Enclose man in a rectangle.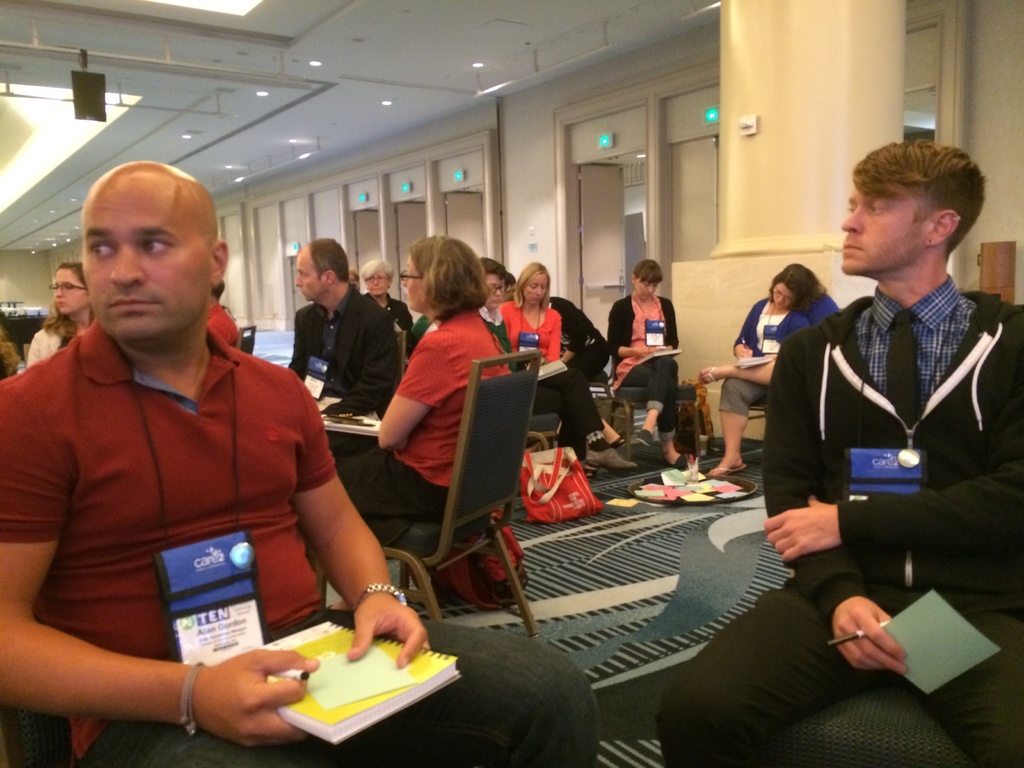
bbox=[547, 297, 610, 380].
